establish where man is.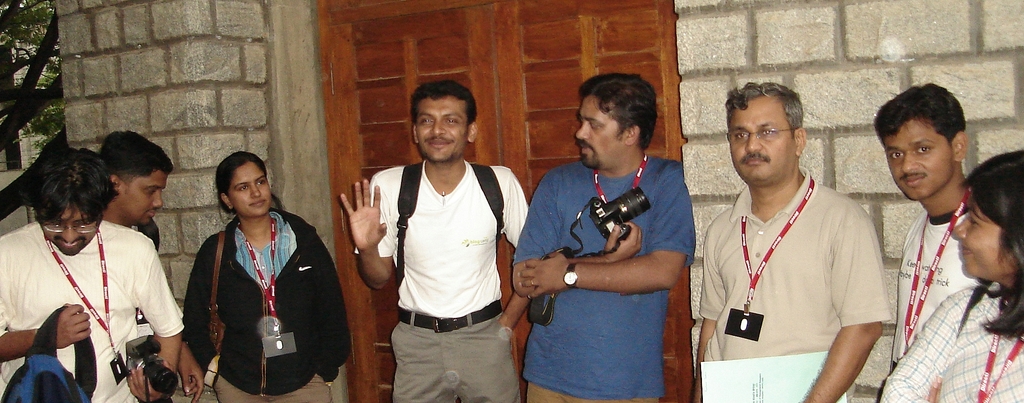
Established at [867,63,985,372].
